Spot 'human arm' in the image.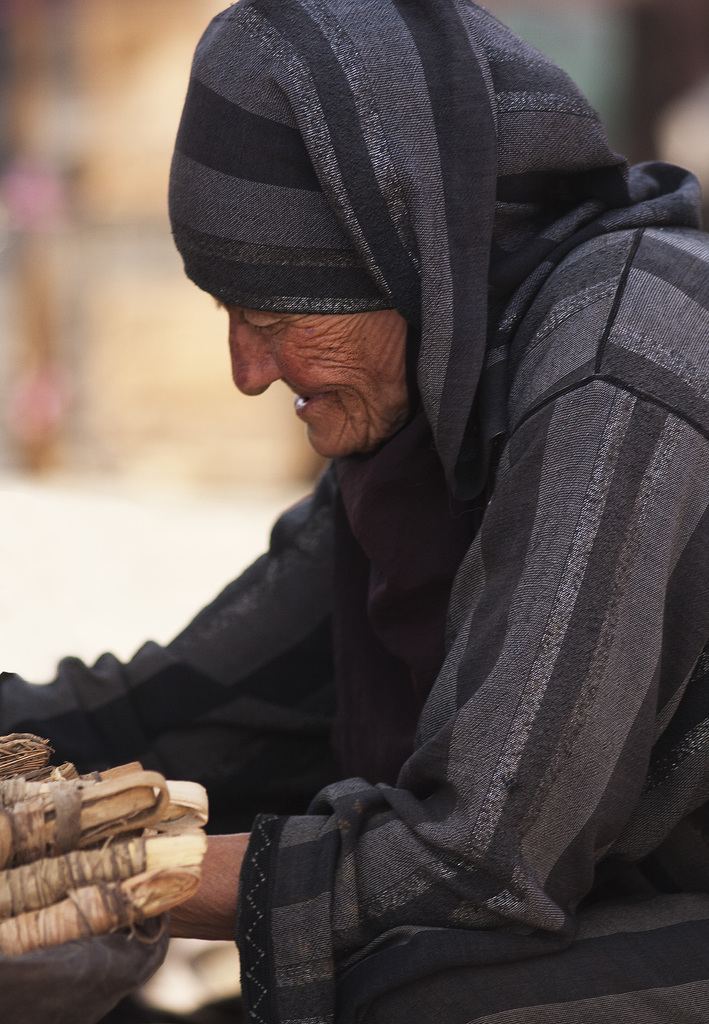
'human arm' found at (x1=76, y1=264, x2=708, y2=955).
